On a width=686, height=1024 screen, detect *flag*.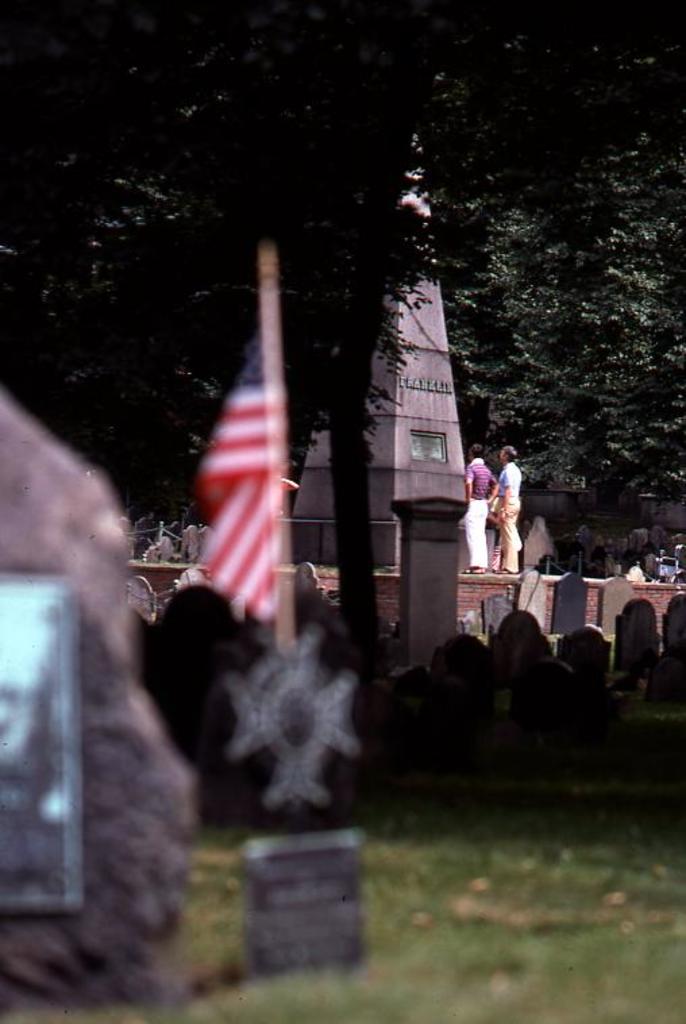
crop(190, 363, 271, 627).
